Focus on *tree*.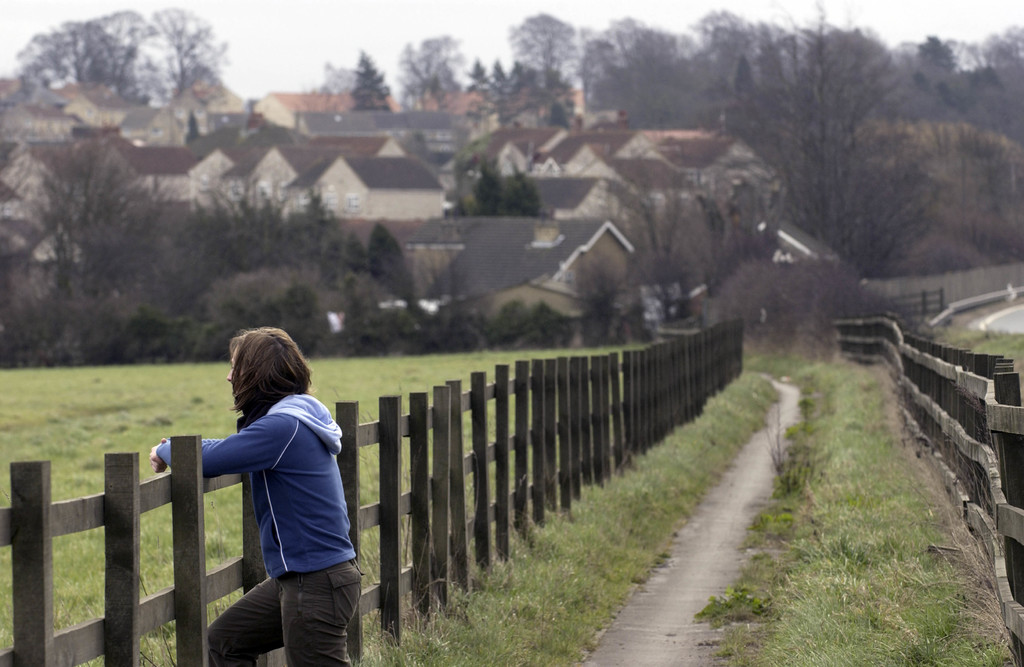
Focused at x1=598 y1=176 x2=774 y2=296.
